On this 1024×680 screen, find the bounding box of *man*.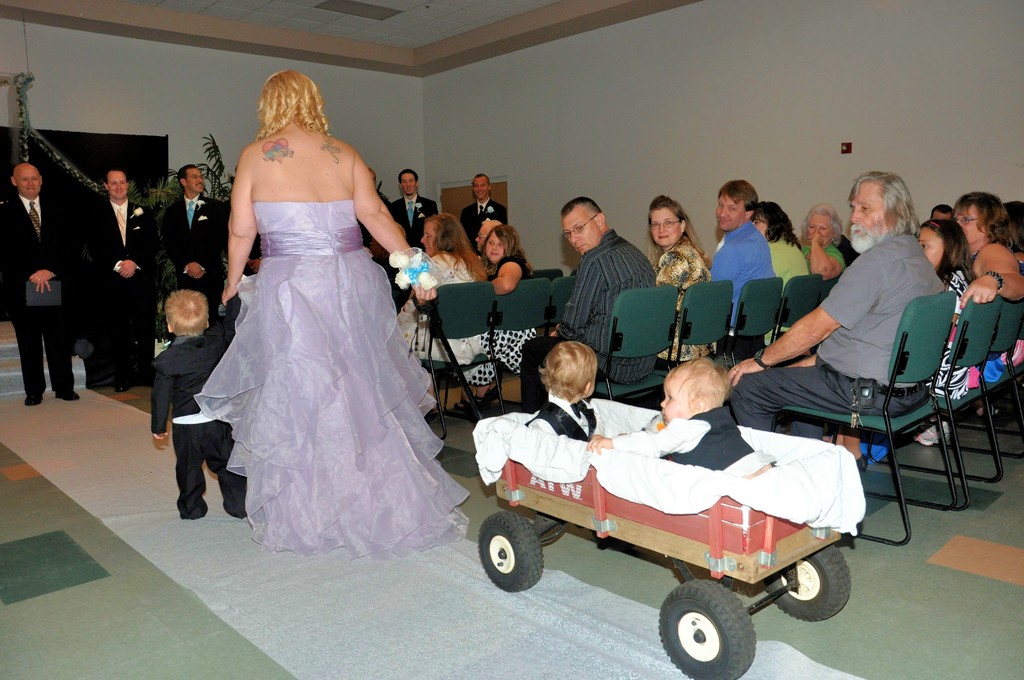
Bounding box: x1=464, y1=169, x2=509, y2=266.
